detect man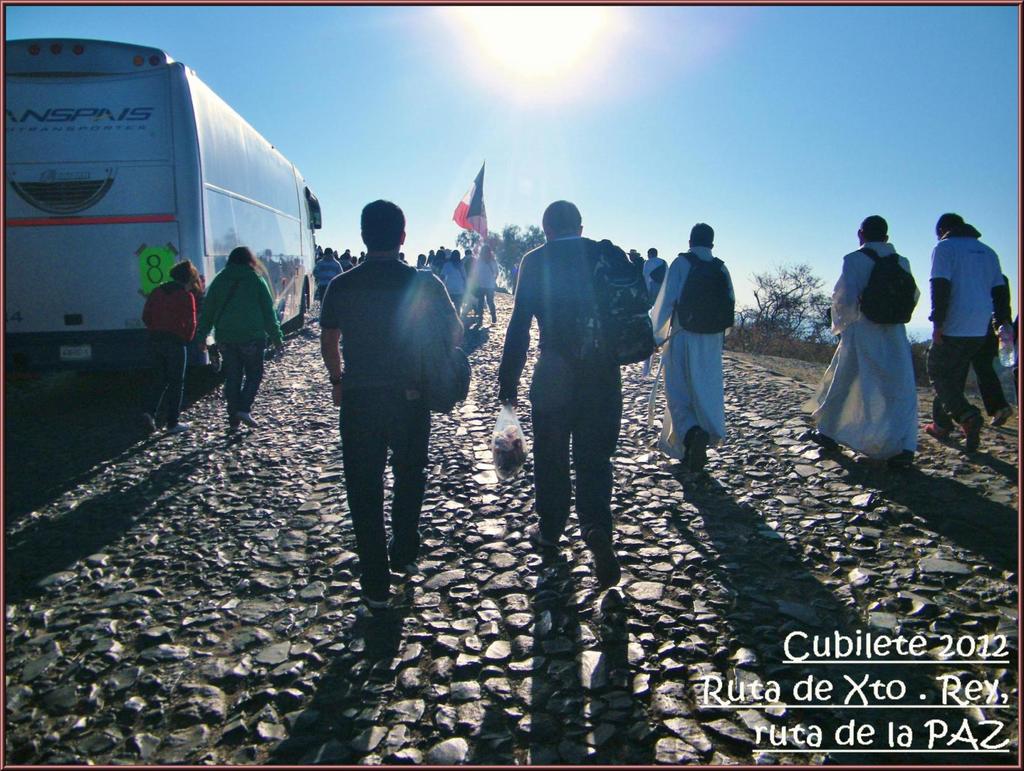
(left=924, top=204, right=1005, bottom=454)
